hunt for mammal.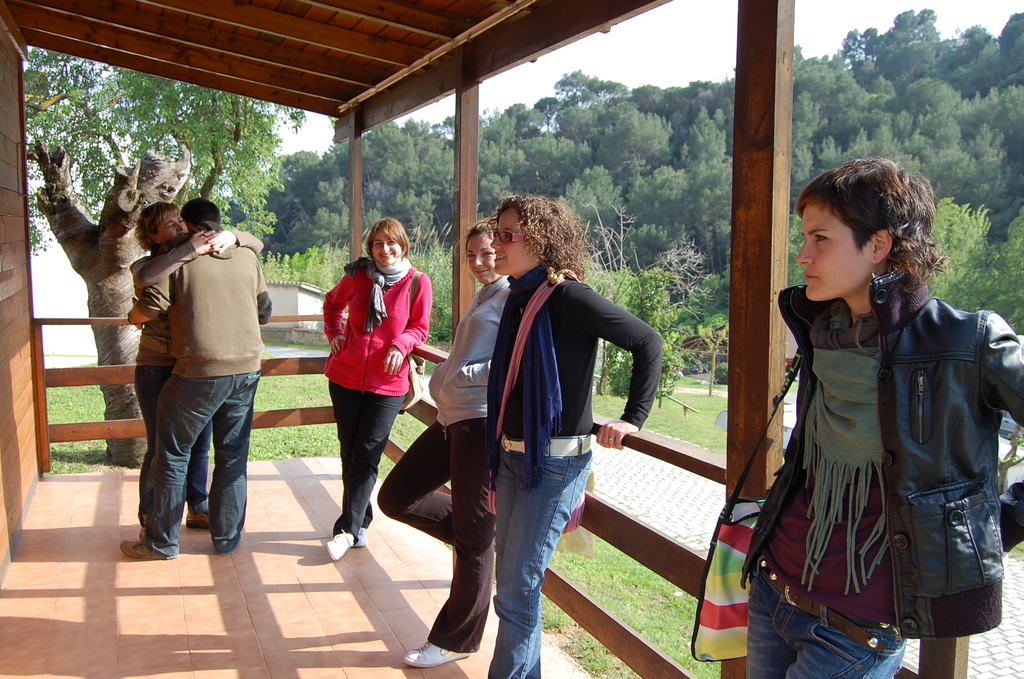
Hunted down at 375 222 494 666.
